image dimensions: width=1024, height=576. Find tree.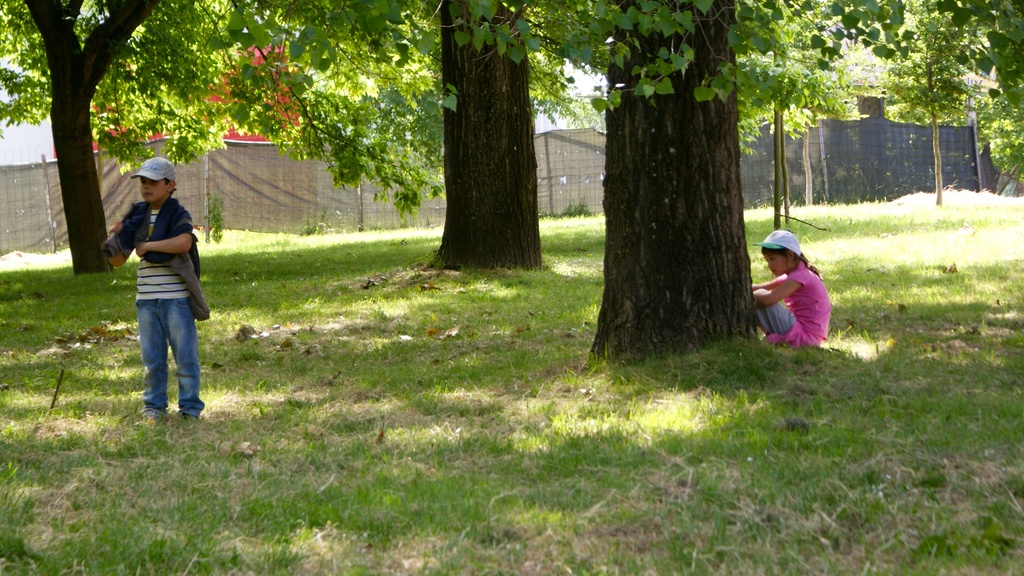
<box>879,0,989,201</box>.
